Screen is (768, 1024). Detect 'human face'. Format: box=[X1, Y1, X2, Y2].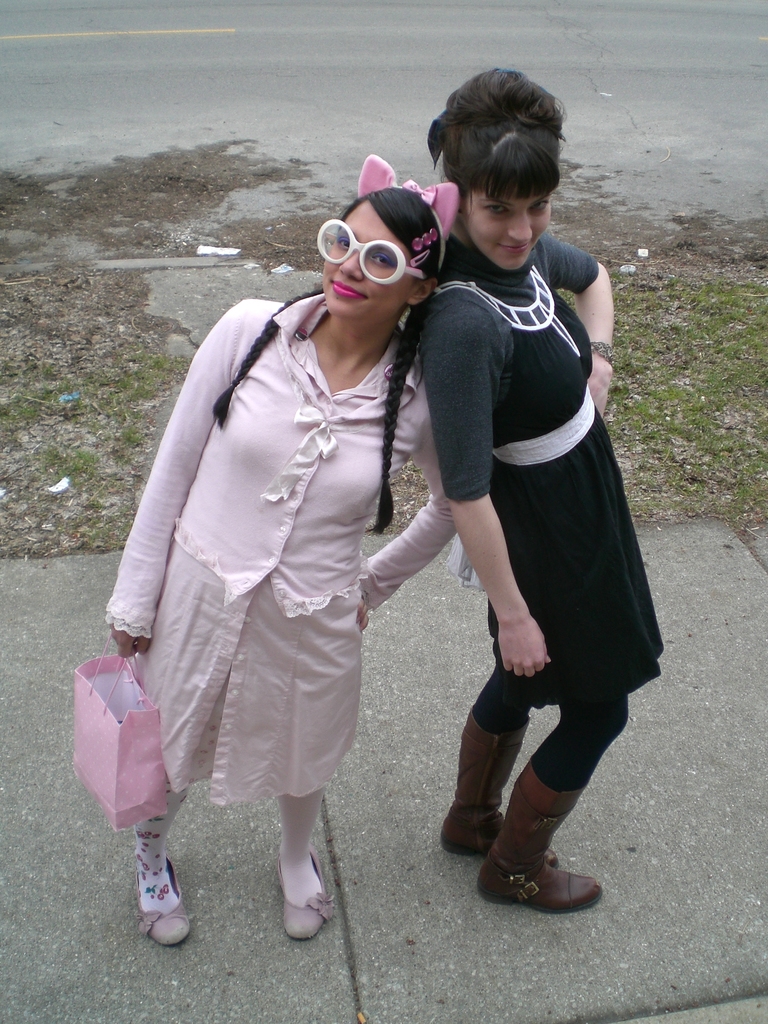
box=[322, 202, 420, 323].
